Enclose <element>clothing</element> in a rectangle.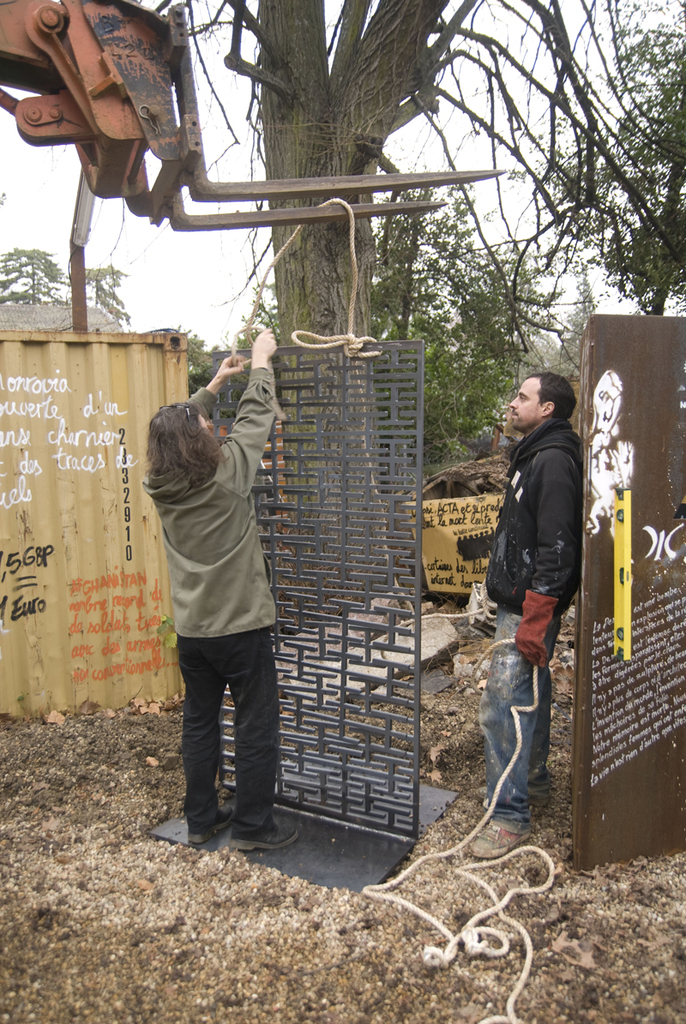
detection(484, 604, 551, 811).
